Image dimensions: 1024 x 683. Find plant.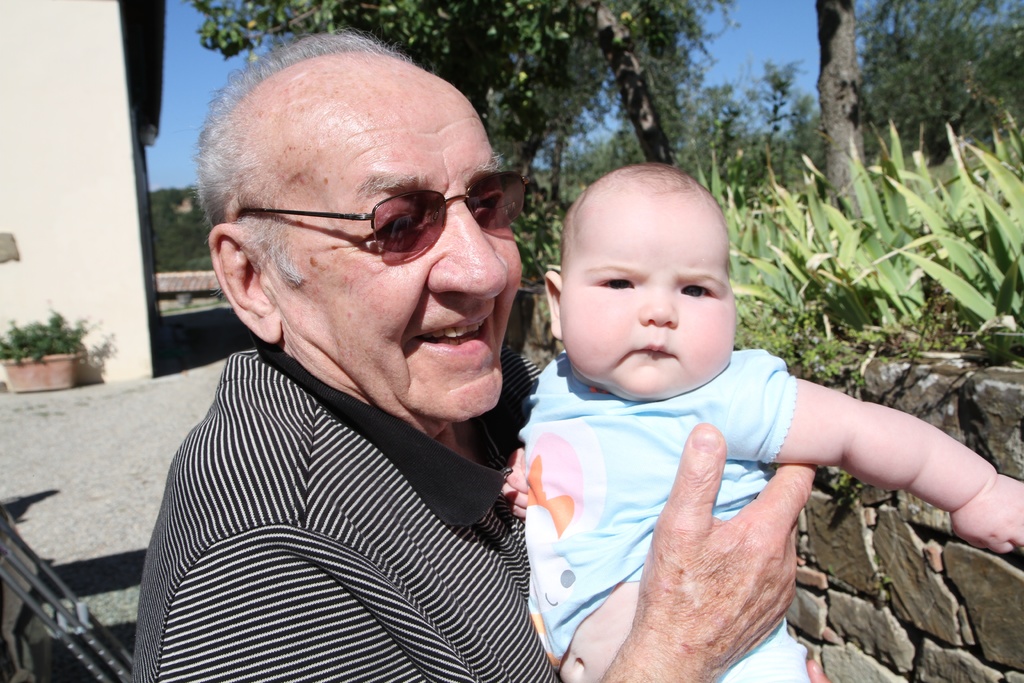
0,310,124,370.
